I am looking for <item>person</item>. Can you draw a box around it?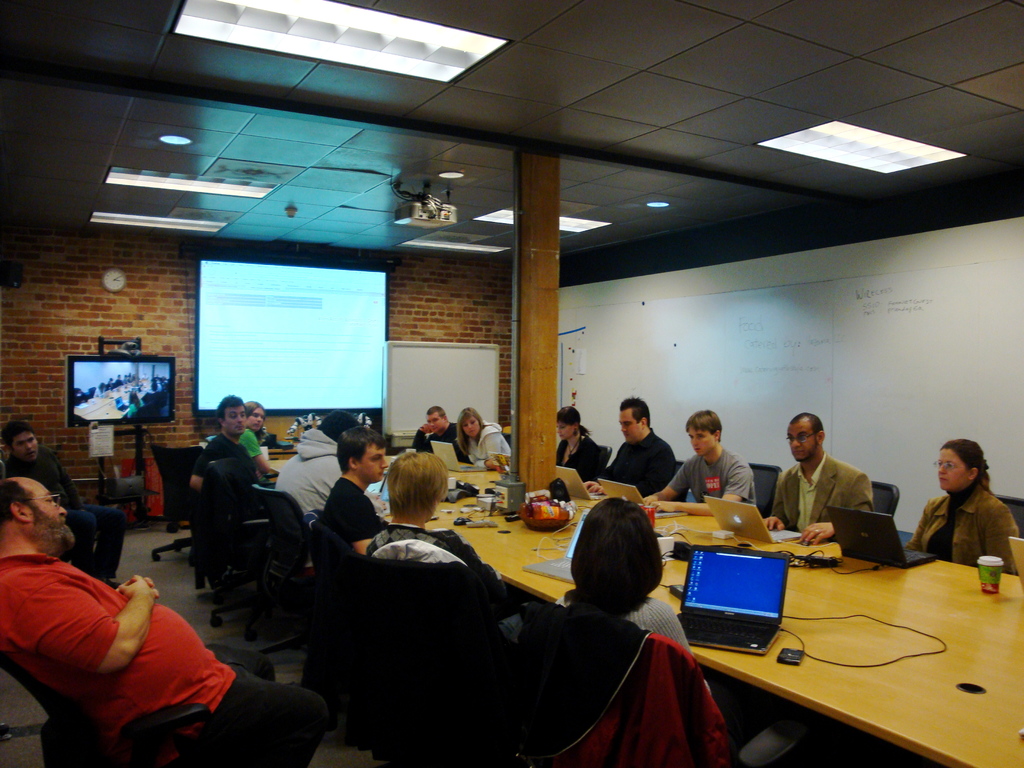
Sure, the bounding box is rect(0, 474, 334, 767).
